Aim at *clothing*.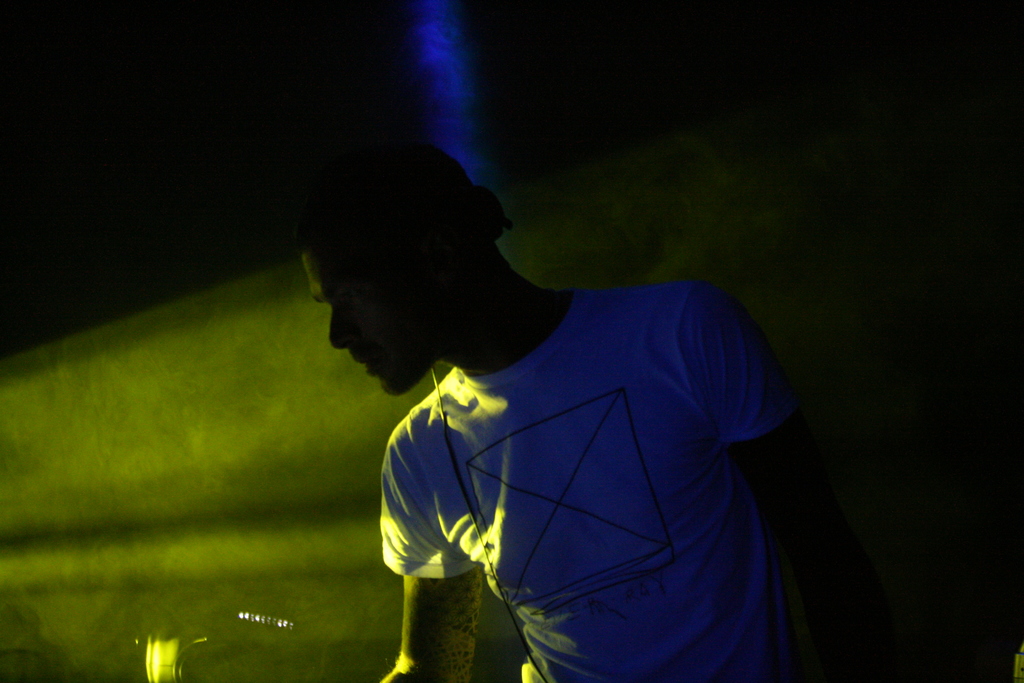
Aimed at BBox(342, 245, 828, 657).
